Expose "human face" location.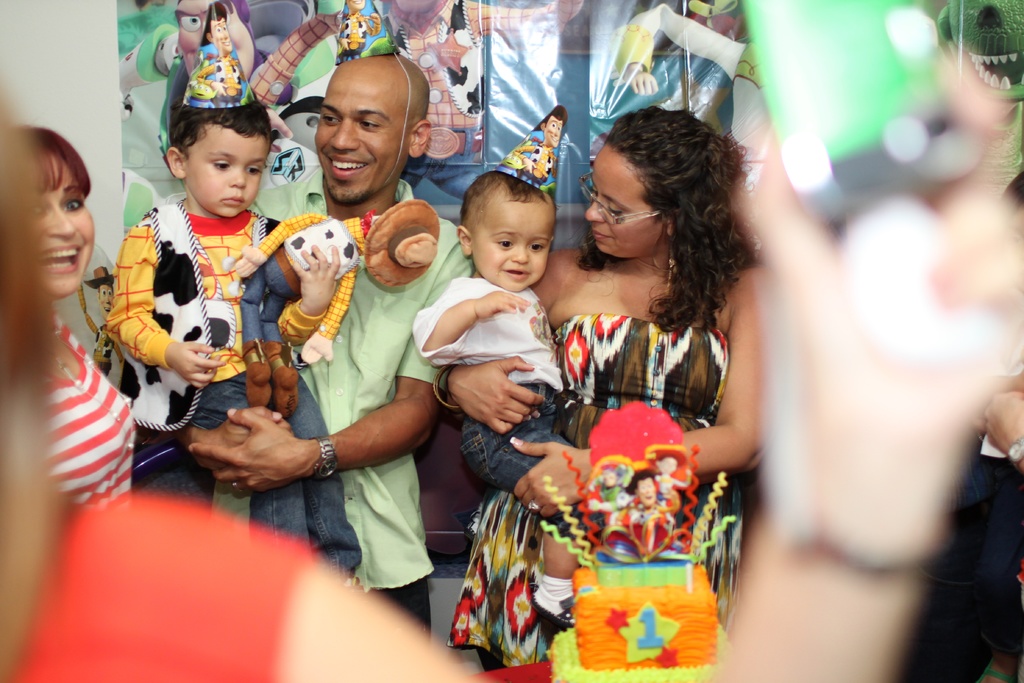
Exposed at {"left": 316, "top": 64, "right": 413, "bottom": 199}.
